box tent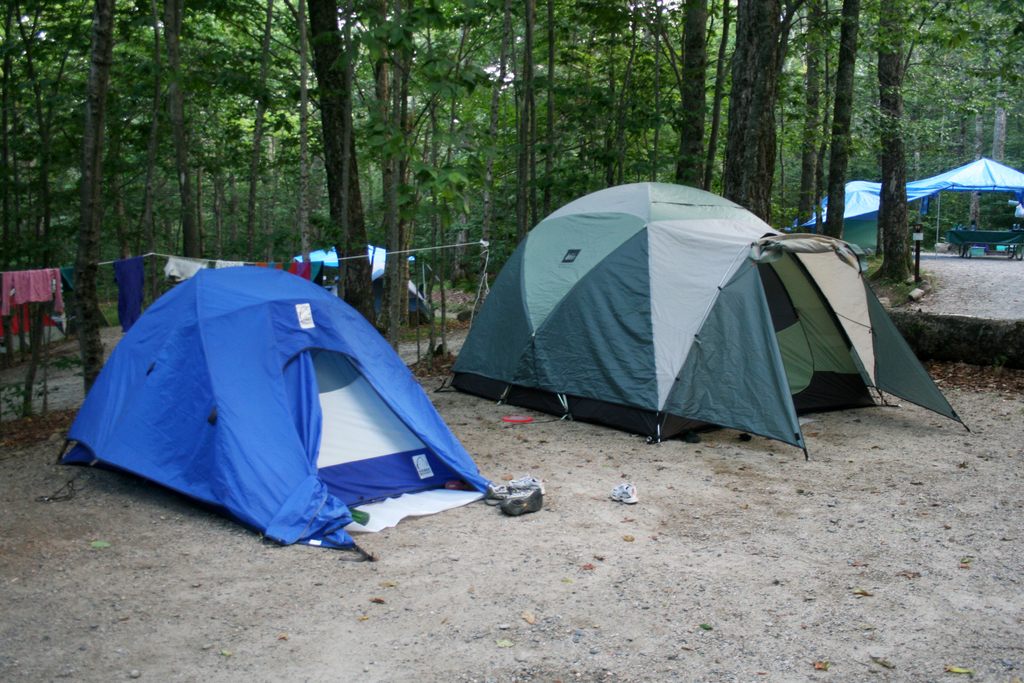
<box>789,158,1023,276</box>
